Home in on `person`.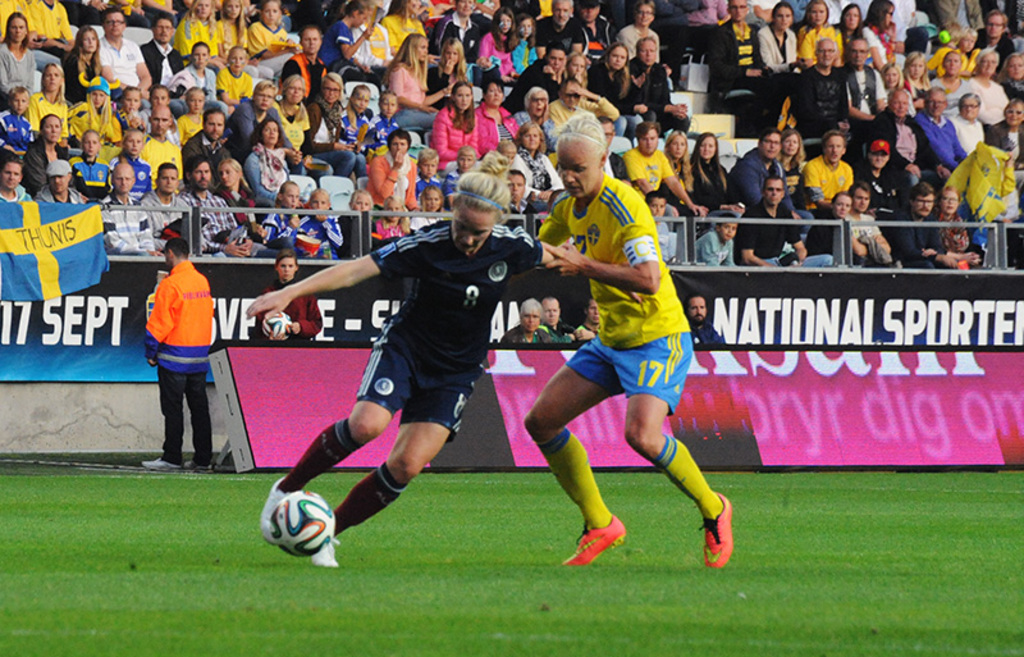
Homed in at <region>291, 20, 332, 111</region>.
